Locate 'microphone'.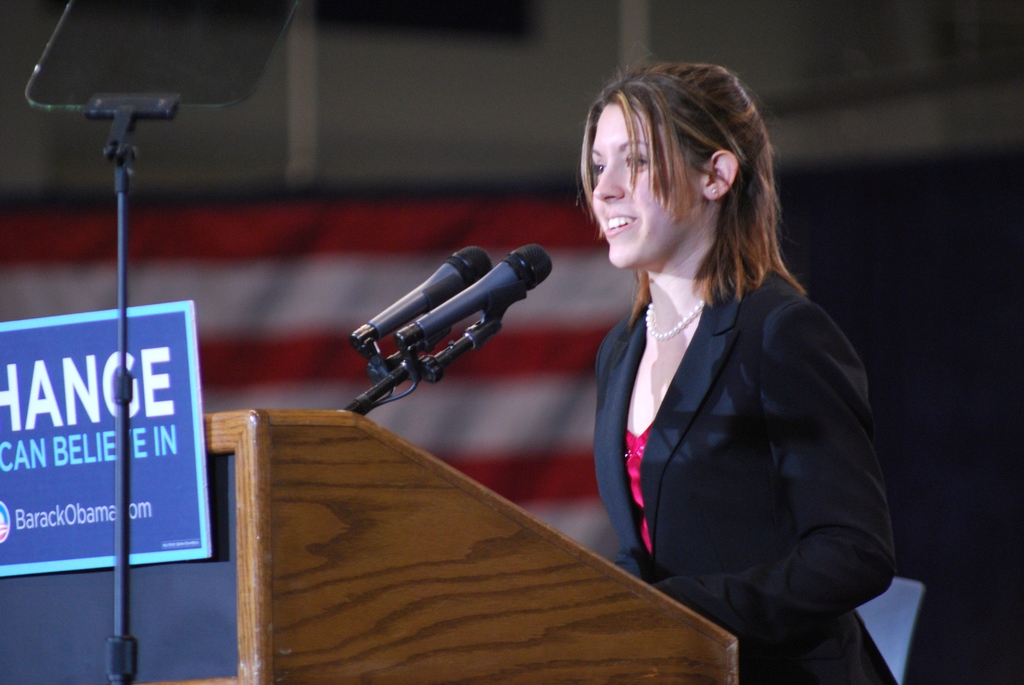
Bounding box: 350,246,492,350.
